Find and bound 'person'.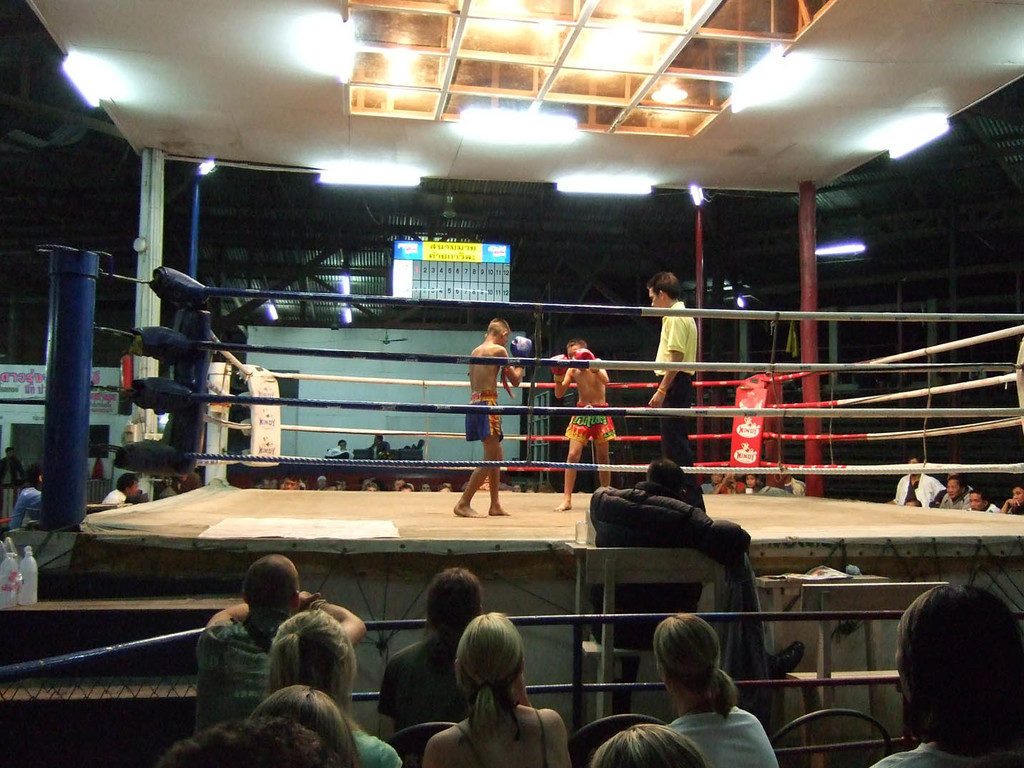
Bound: 1000,473,1023,520.
